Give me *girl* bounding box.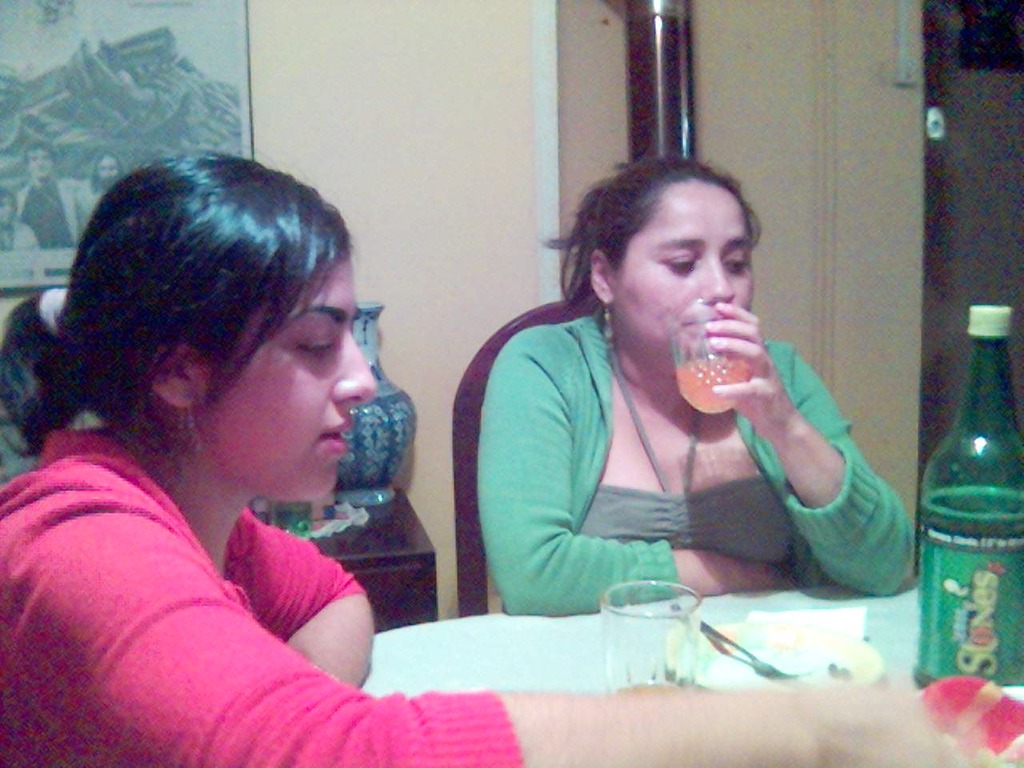
(0, 155, 964, 767).
